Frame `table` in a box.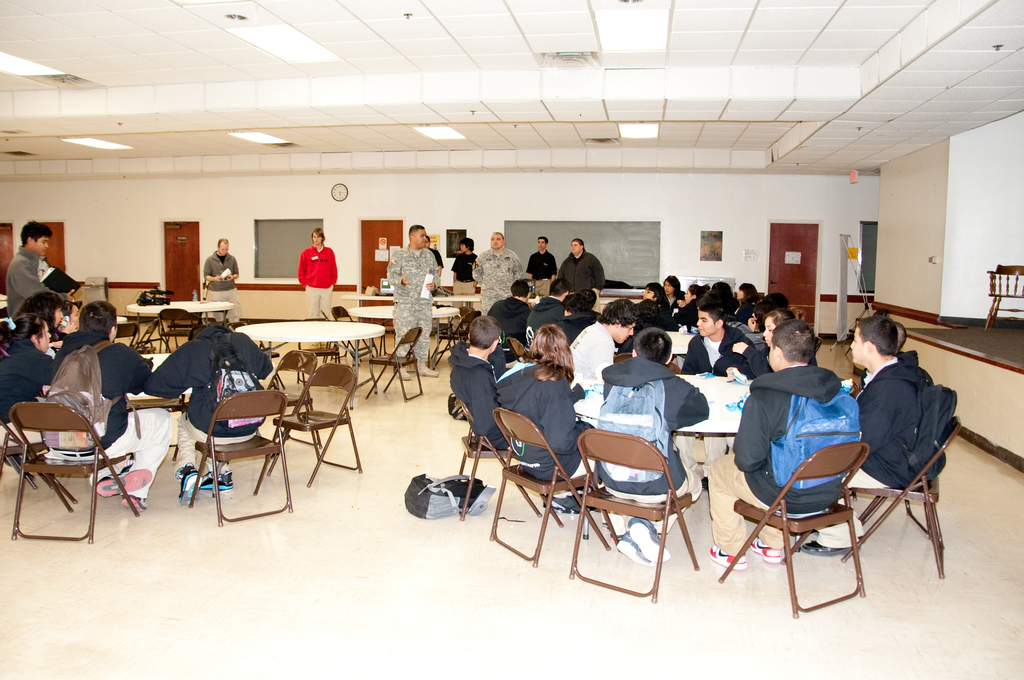
x1=236 y1=302 x2=401 y2=403.
